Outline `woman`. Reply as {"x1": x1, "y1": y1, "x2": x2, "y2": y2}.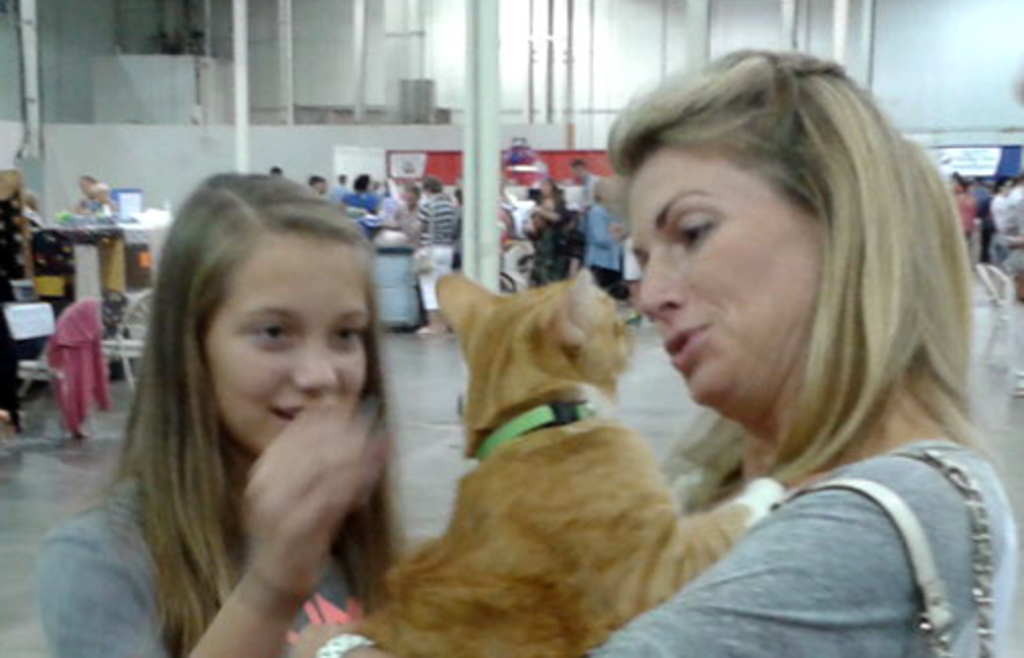
{"x1": 286, "y1": 47, "x2": 1020, "y2": 656}.
